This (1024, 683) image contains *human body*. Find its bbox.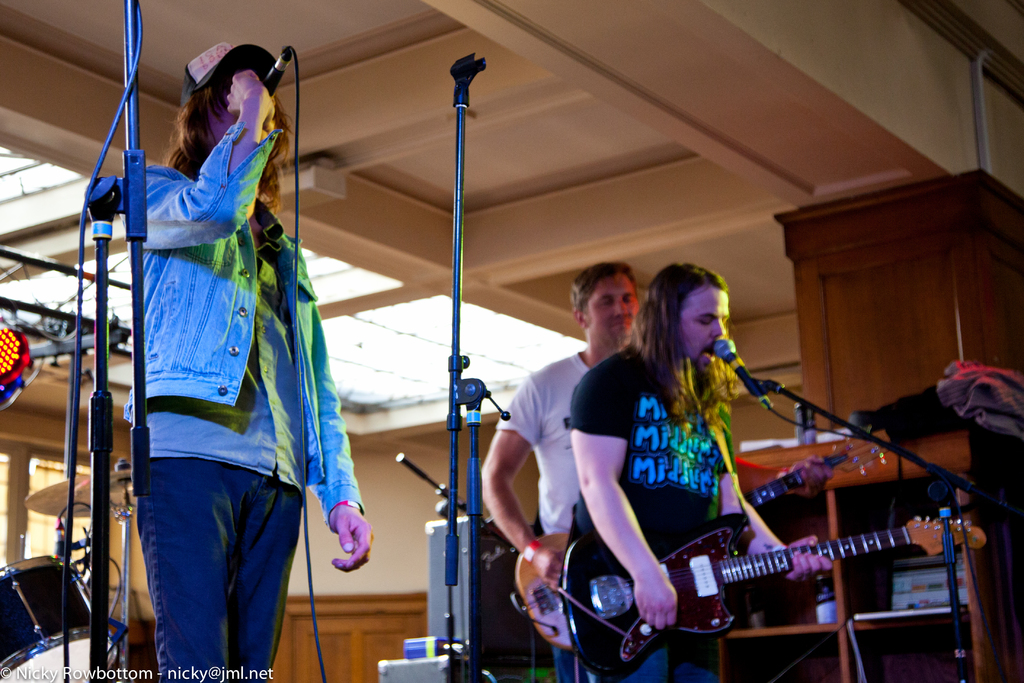
crop(466, 263, 636, 679).
